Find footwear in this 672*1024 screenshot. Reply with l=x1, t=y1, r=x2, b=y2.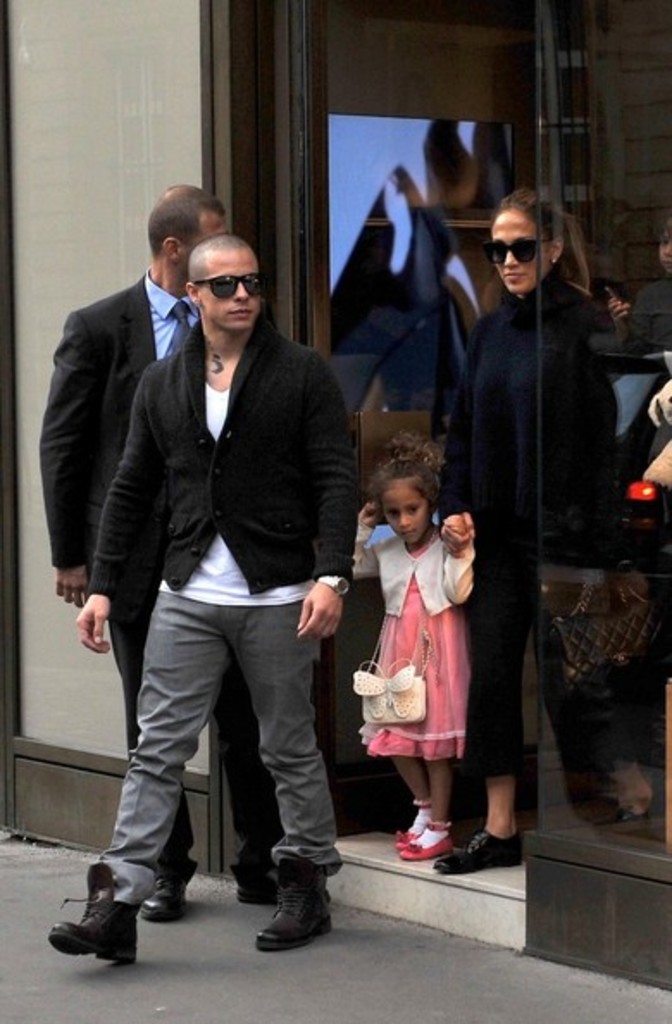
l=238, t=876, r=265, b=912.
